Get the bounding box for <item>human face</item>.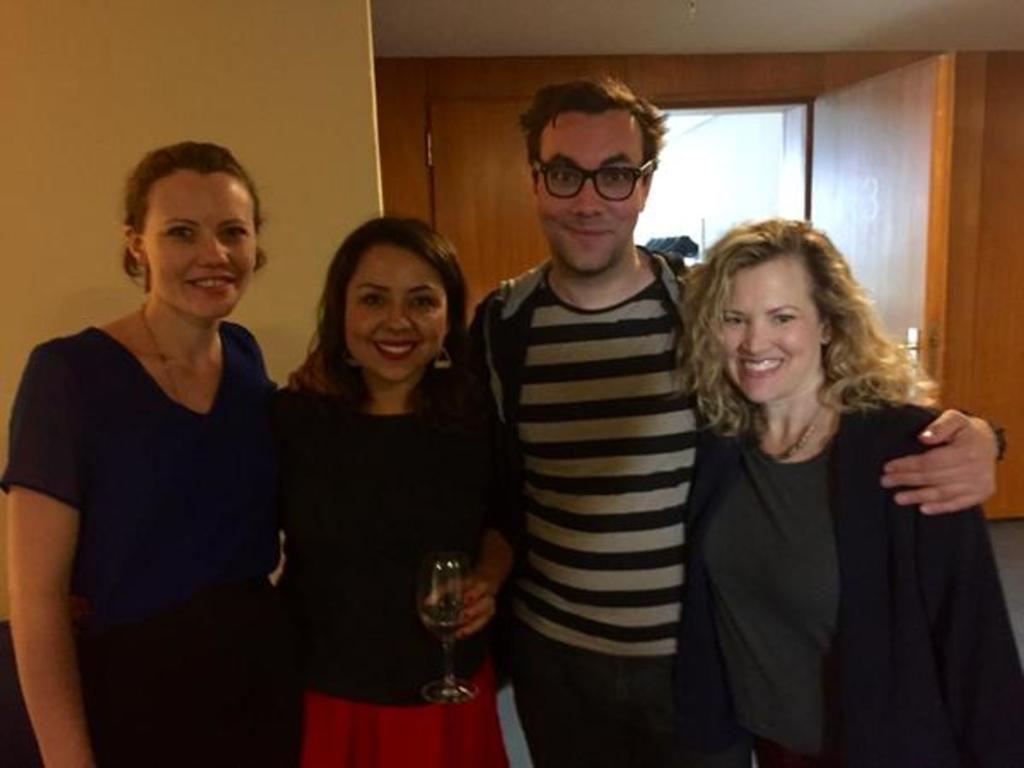
722,253,819,404.
